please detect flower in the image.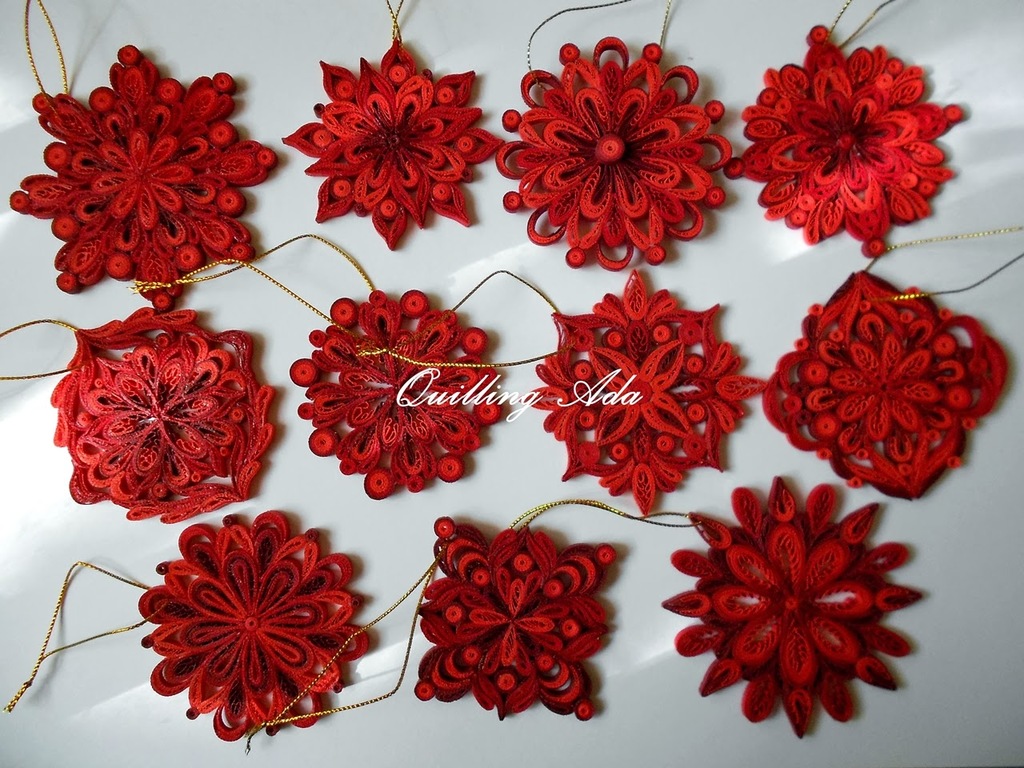
bbox=[418, 514, 620, 722].
